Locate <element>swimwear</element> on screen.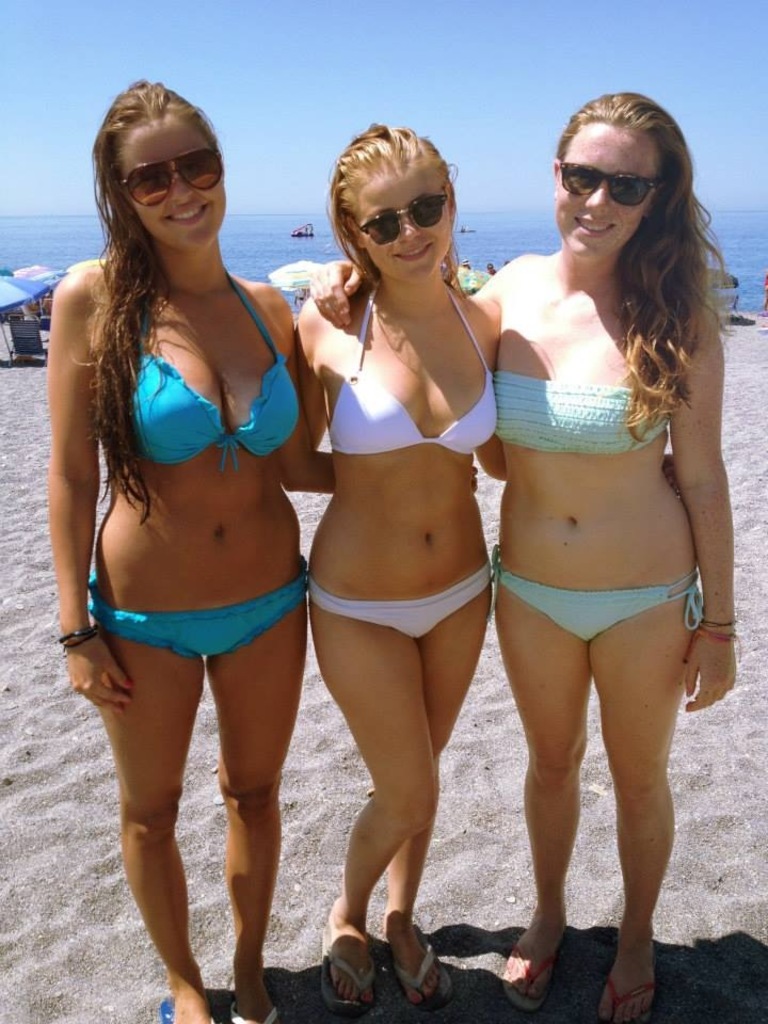
On screen at x1=483, y1=564, x2=710, y2=649.
